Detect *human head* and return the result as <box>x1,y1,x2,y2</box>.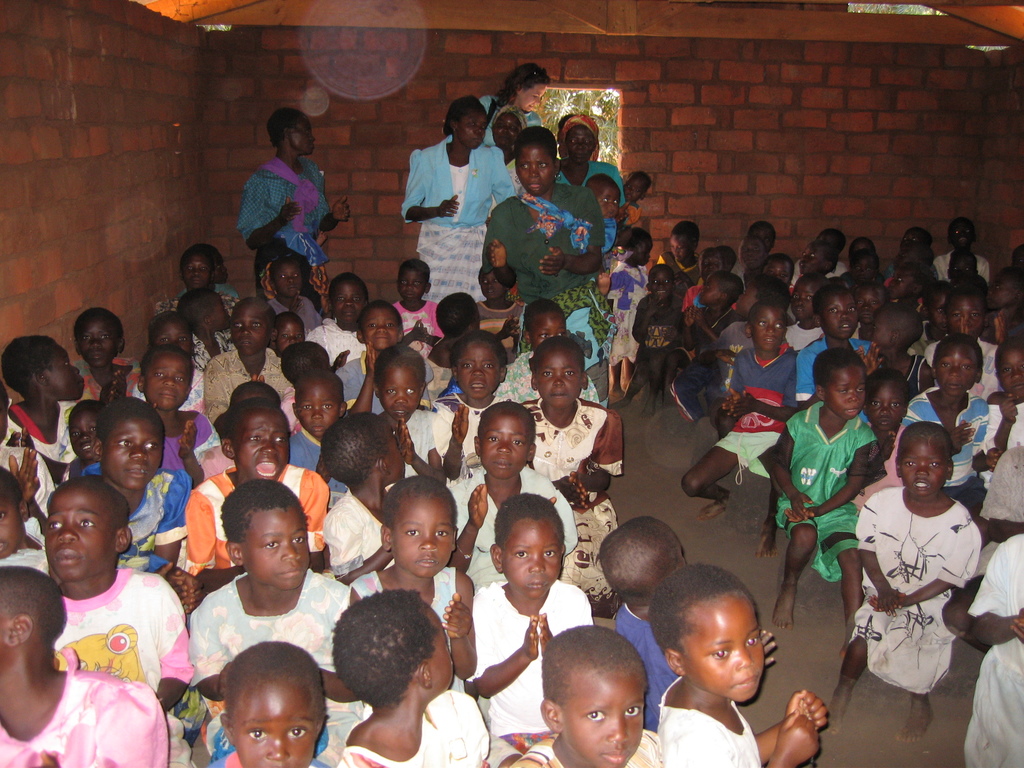
<box>223,479,307,597</box>.
